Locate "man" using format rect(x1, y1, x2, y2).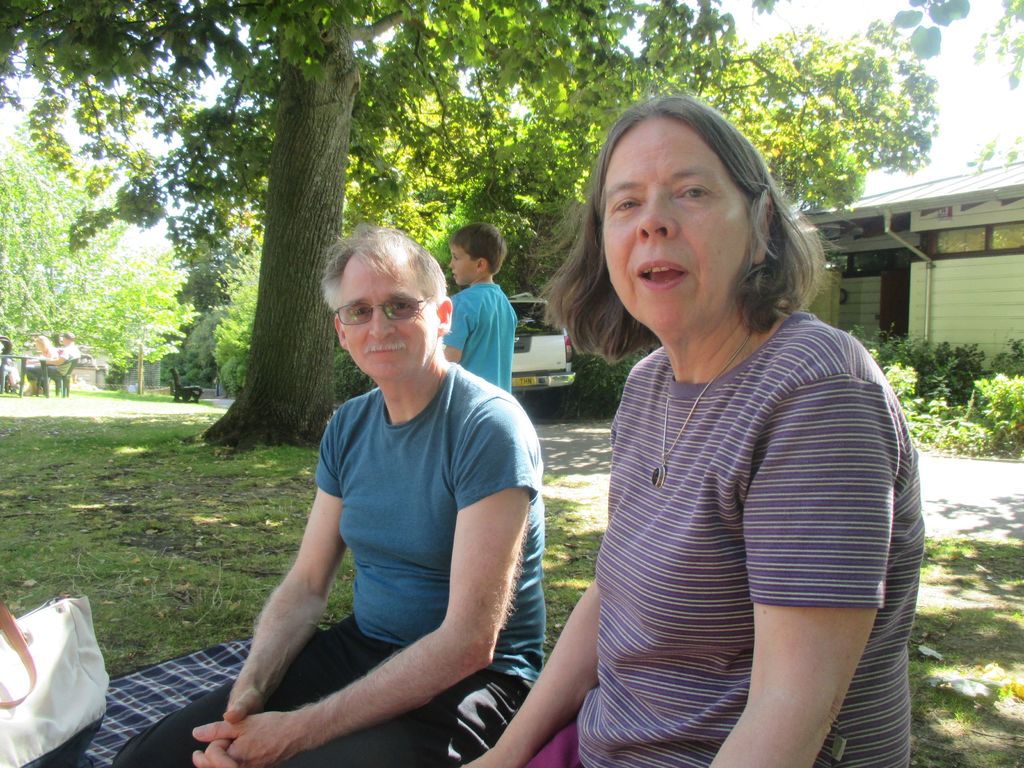
rect(108, 225, 548, 767).
